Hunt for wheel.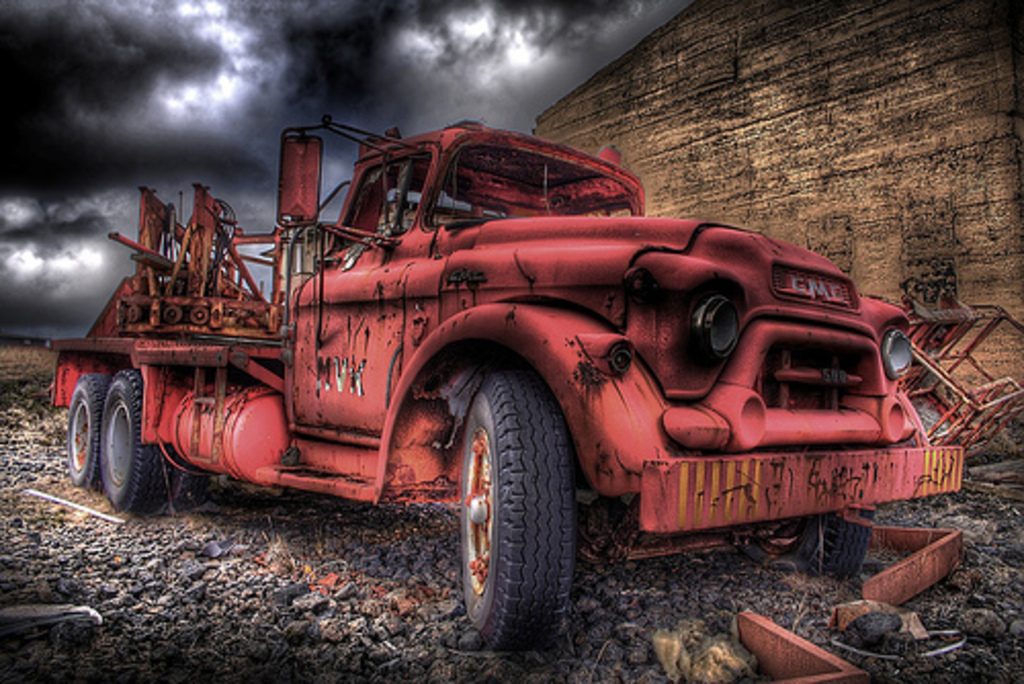
Hunted down at (66, 373, 111, 485).
